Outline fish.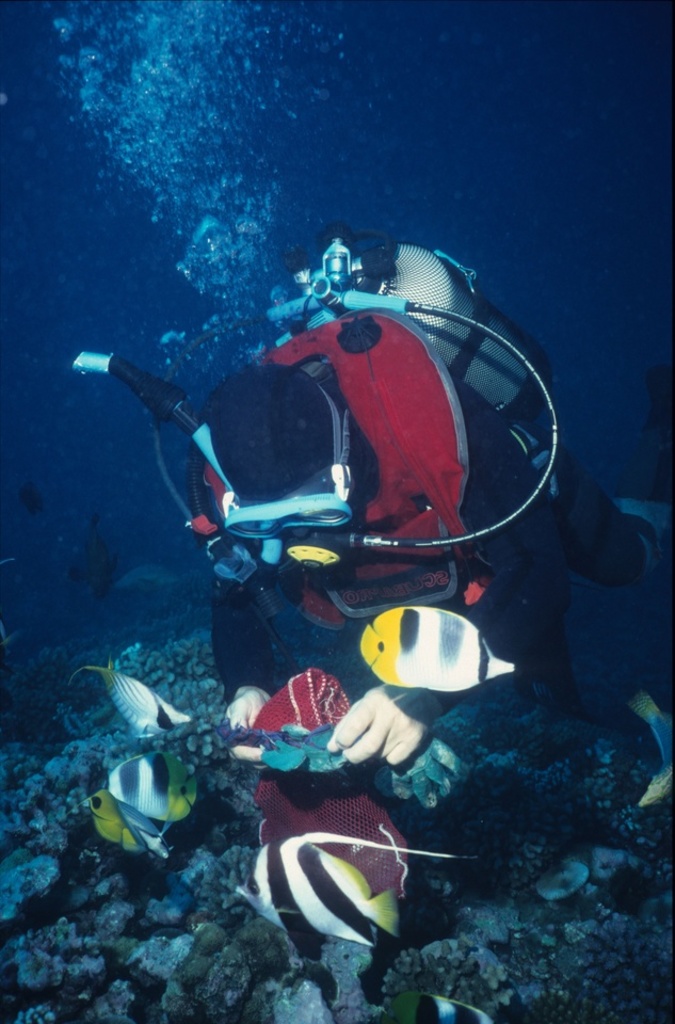
Outline: select_region(71, 790, 175, 860).
